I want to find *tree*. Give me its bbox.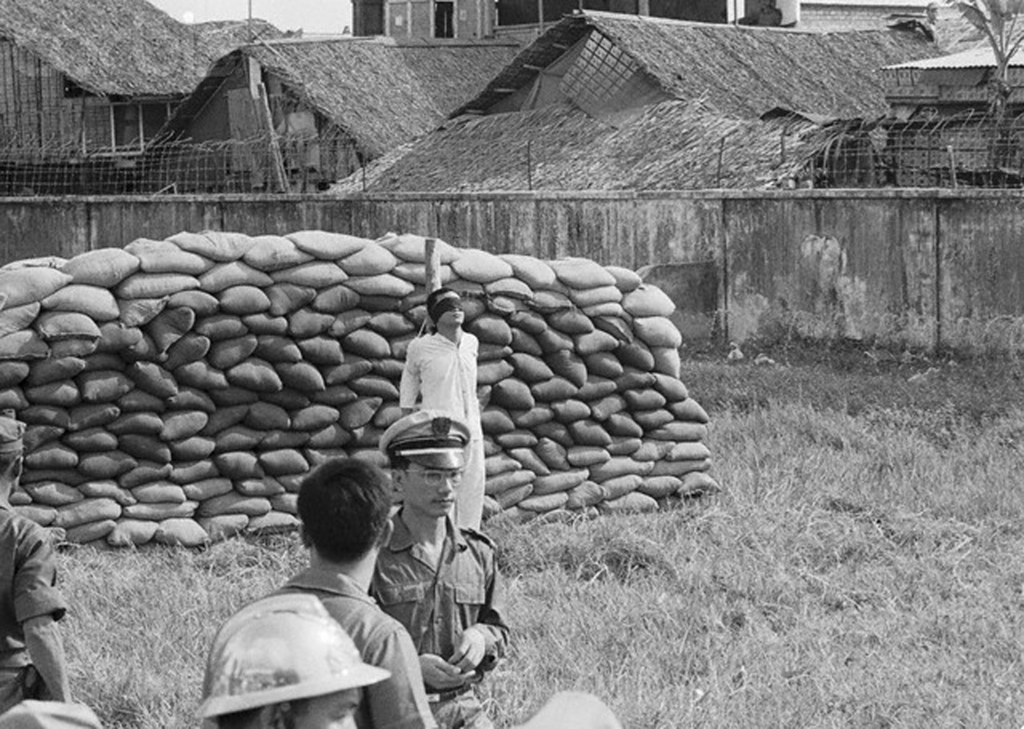
937:0:1023:122.
